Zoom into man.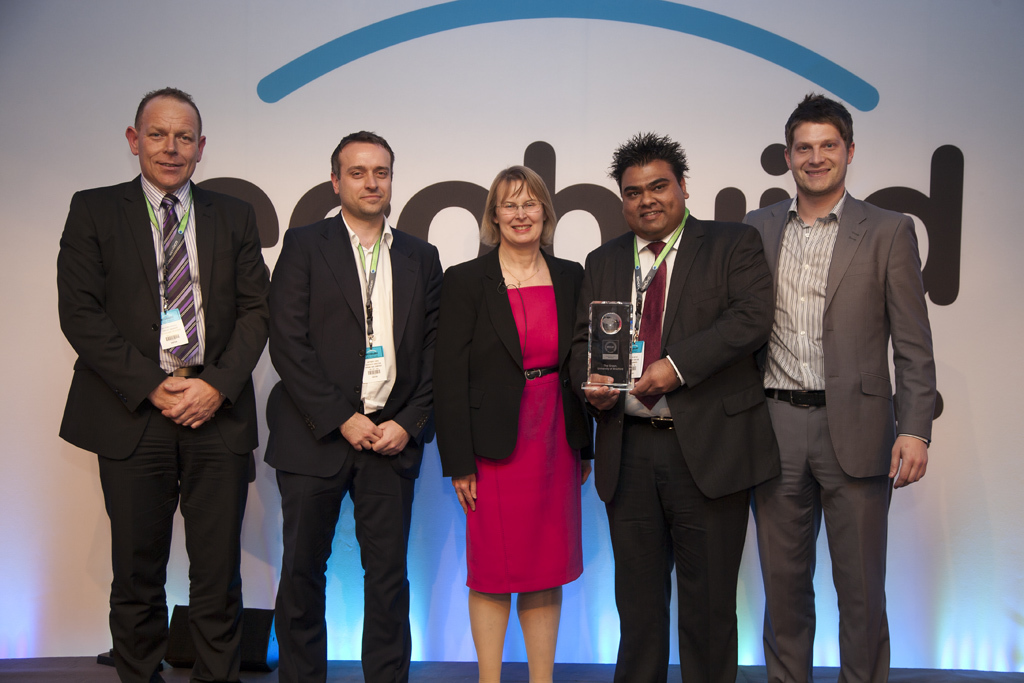
Zoom target: rect(570, 131, 788, 681).
